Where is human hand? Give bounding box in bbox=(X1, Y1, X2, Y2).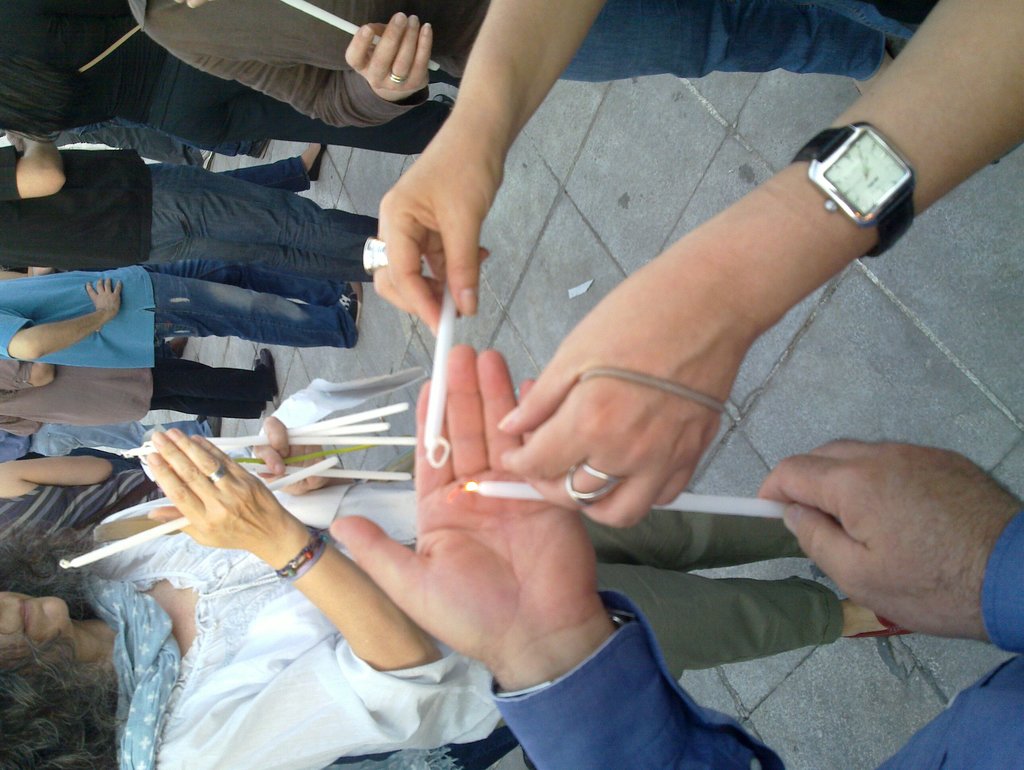
bbox=(85, 275, 123, 334).
